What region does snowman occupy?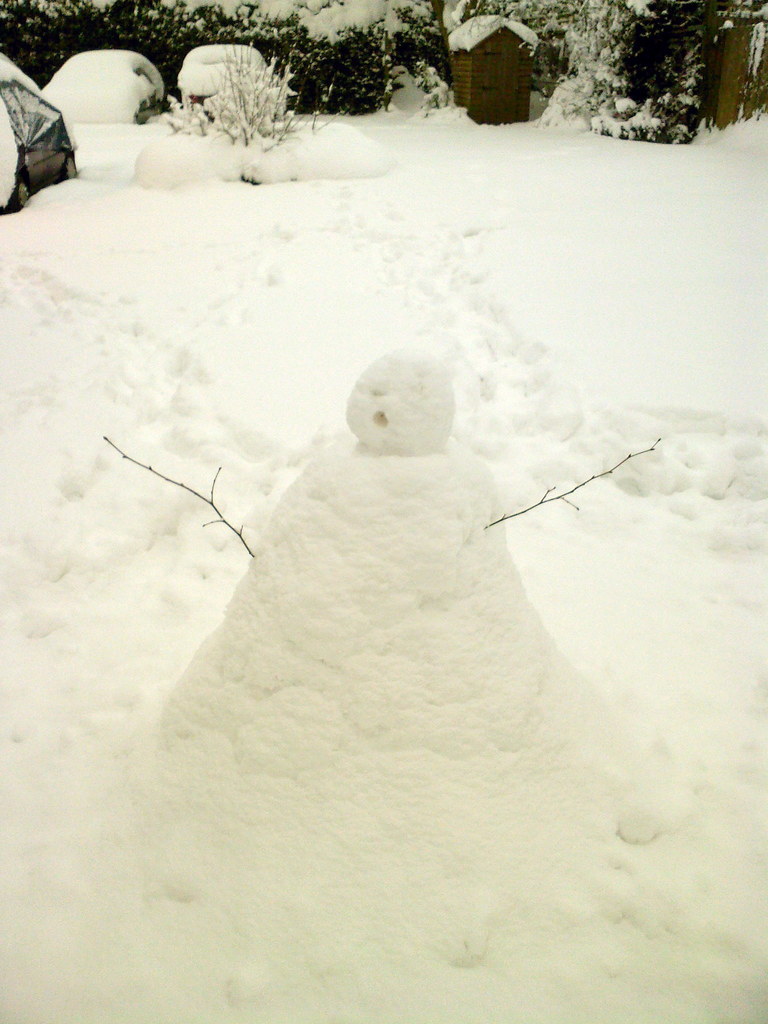
bbox(100, 345, 660, 801).
